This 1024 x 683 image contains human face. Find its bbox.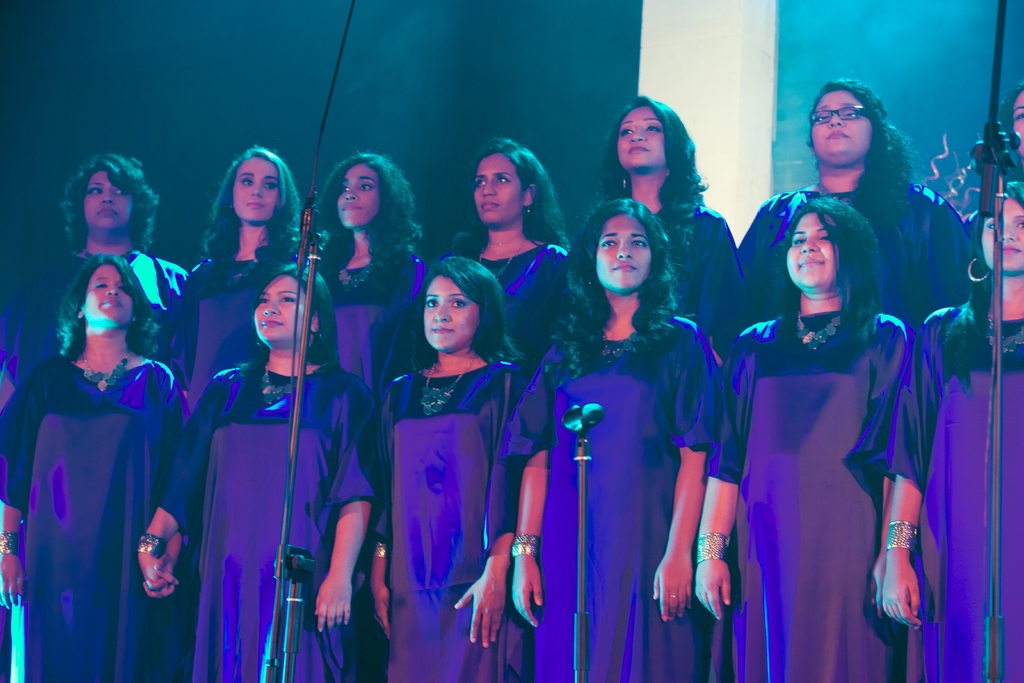
<box>787,213,834,288</box>.
